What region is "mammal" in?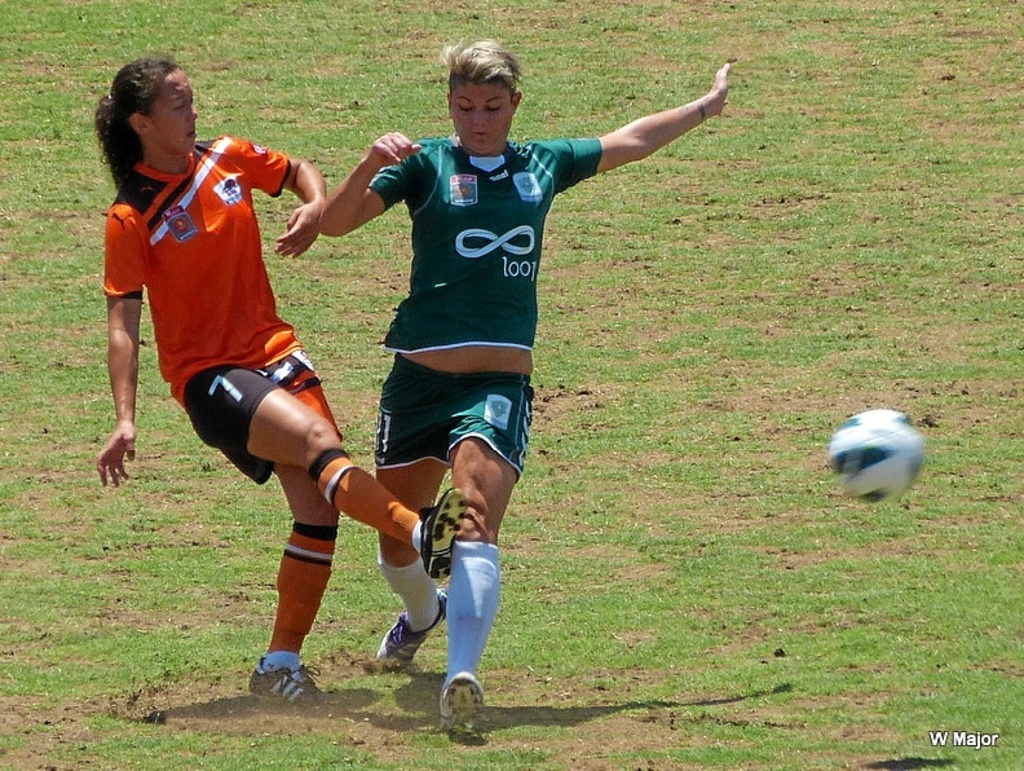
(left=102, top=44, right=471, bottom=713).
